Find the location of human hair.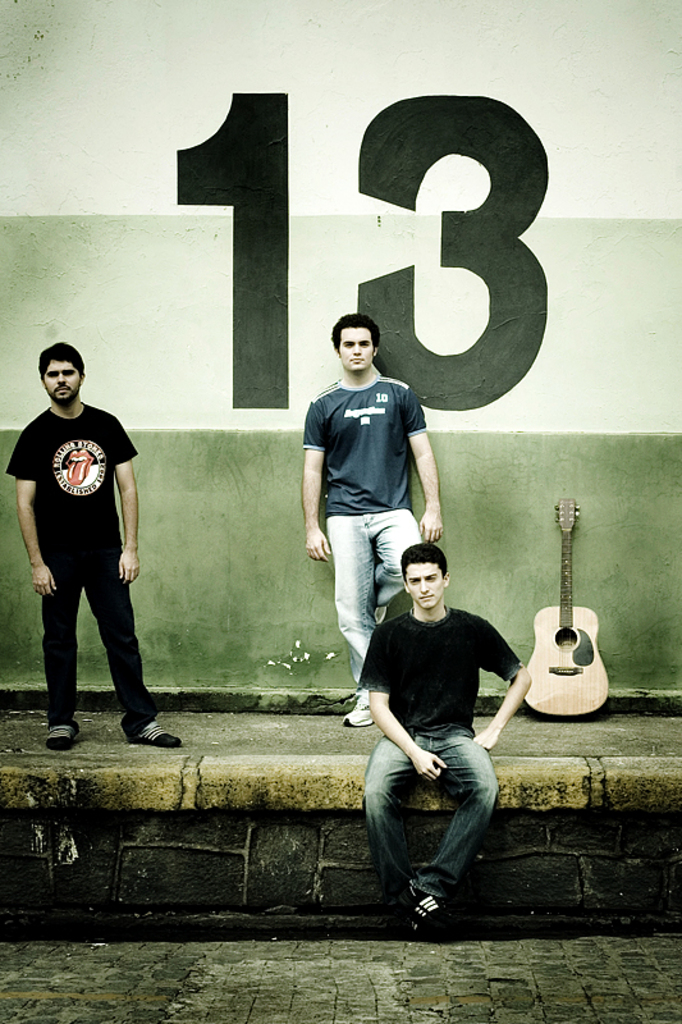
Location: locate(398, 541, 444, 582).
